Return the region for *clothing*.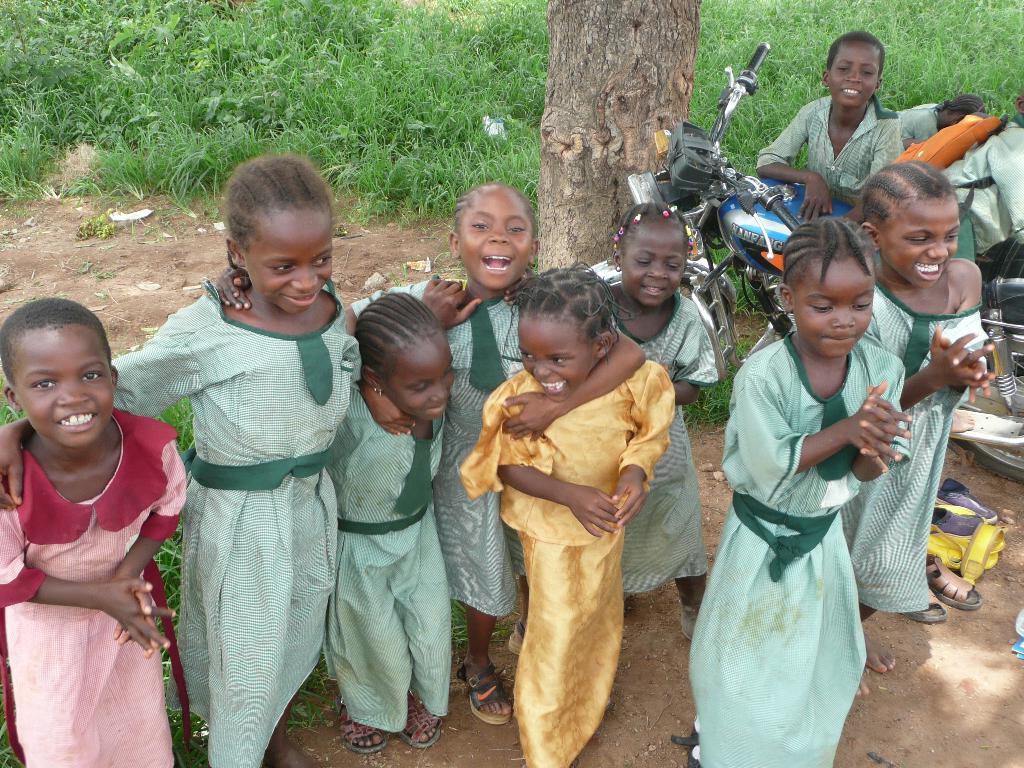
BBox(689, 332, 904, 767).
